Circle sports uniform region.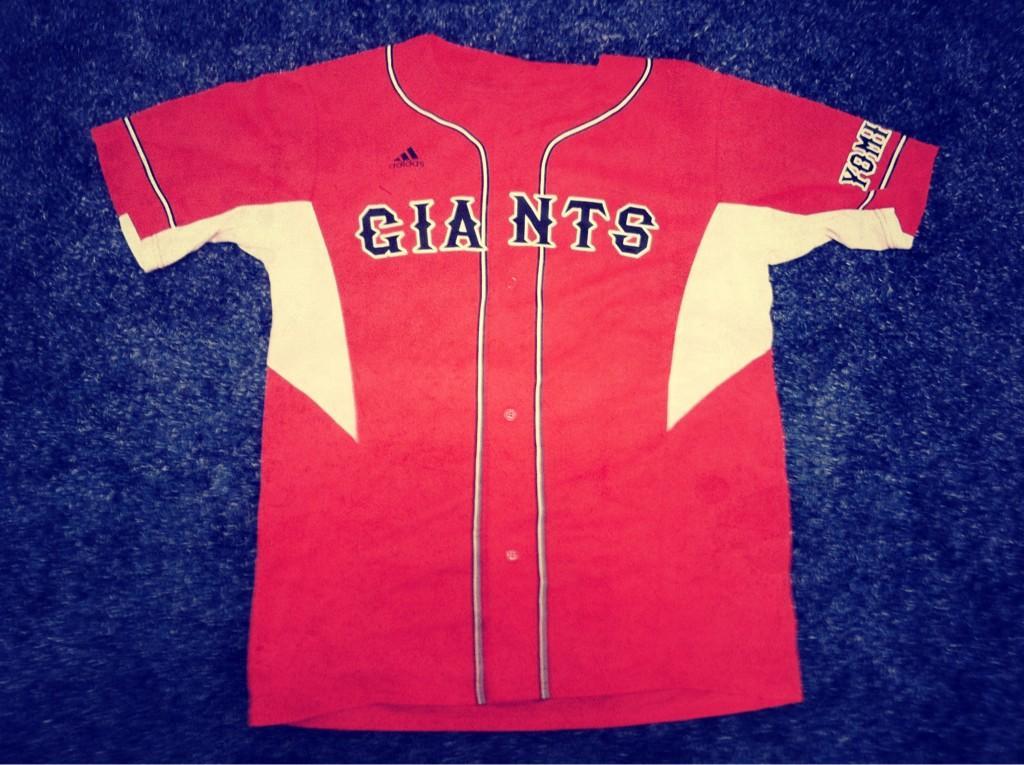
Region: 93,28,936,731.
